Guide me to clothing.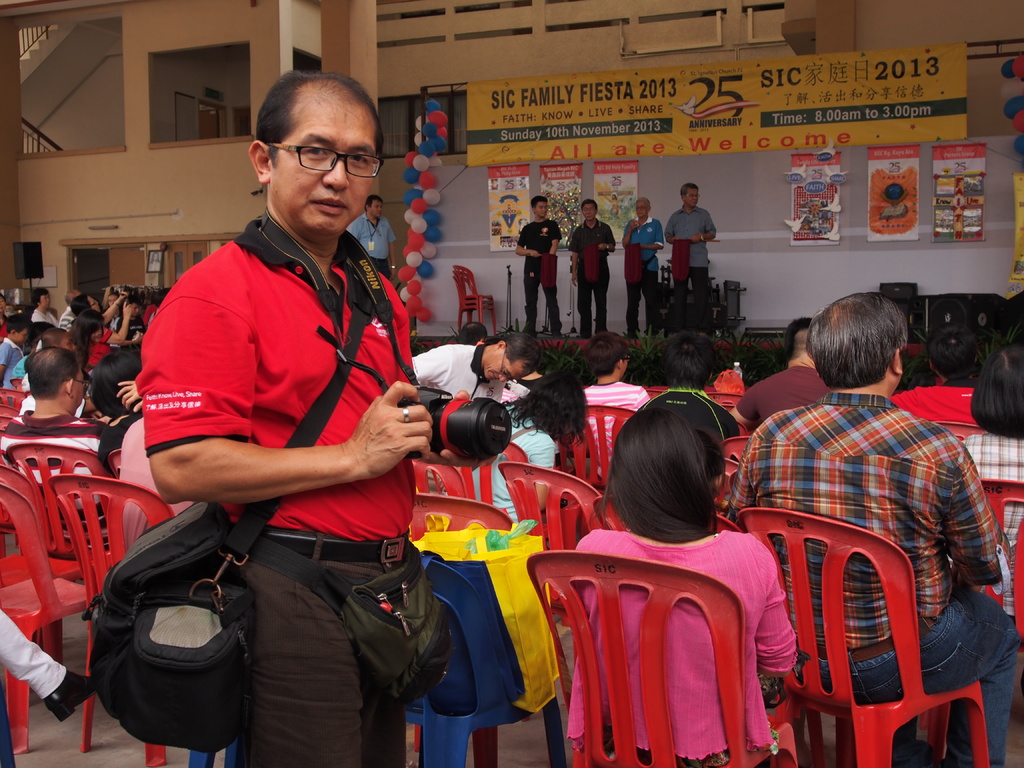
Guidance: bbox=[459, 403, 561, 514].
